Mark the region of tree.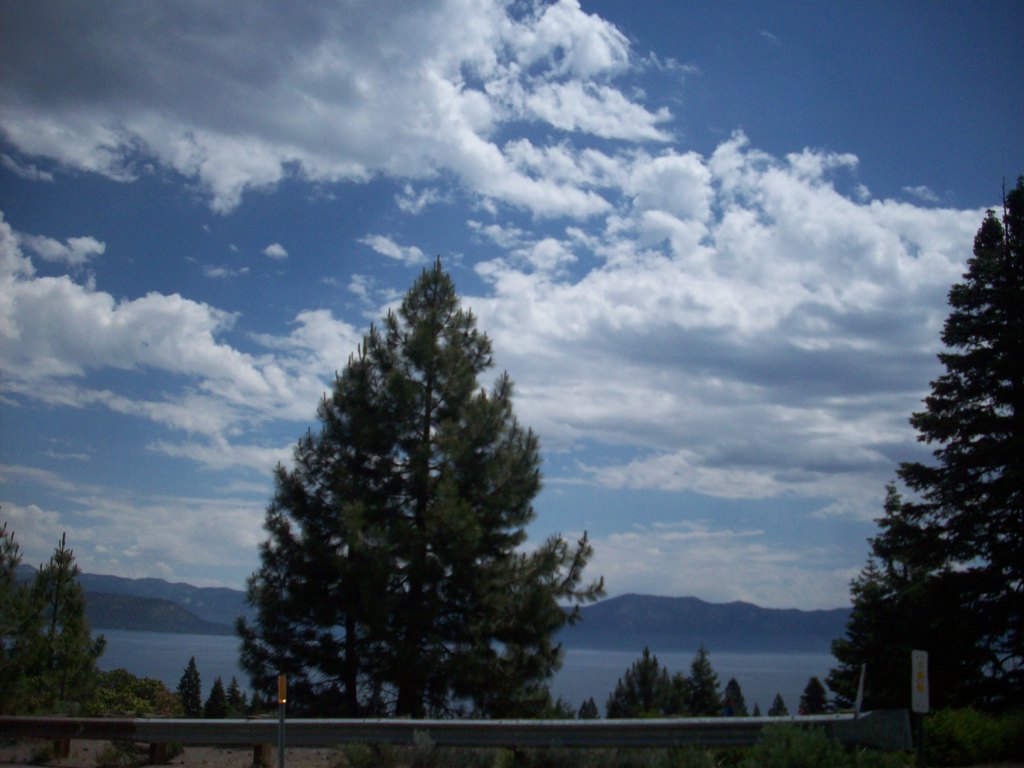
Region: left=879, top=172, right=1023, bottom=705.
